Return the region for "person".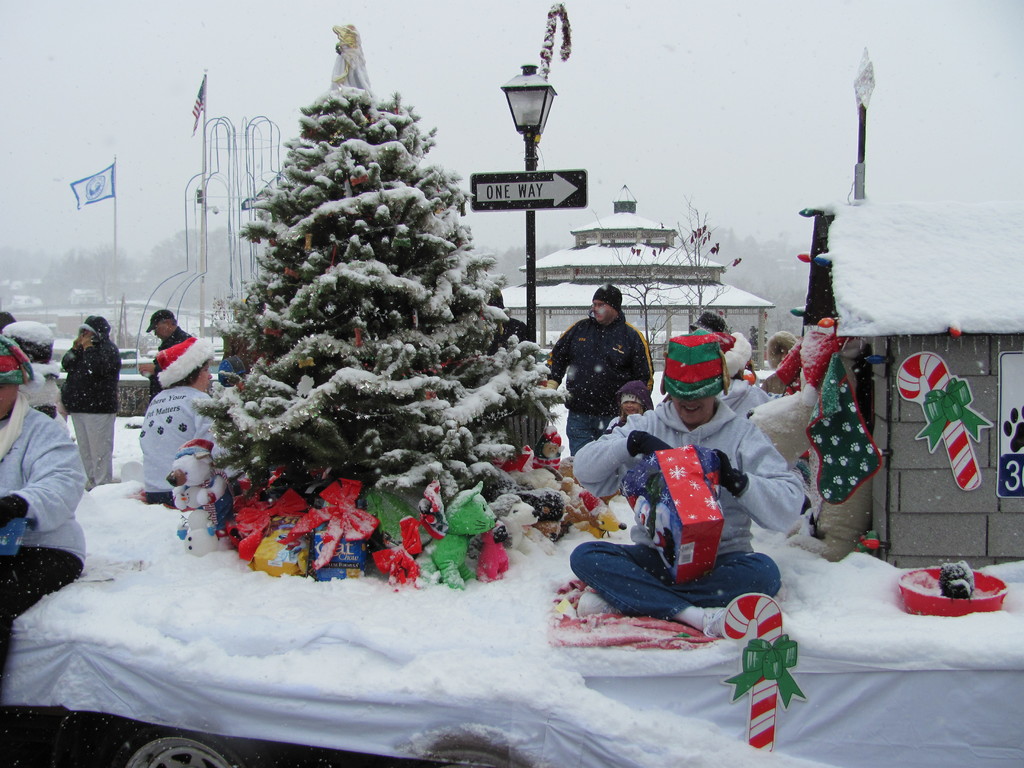
[x1=144, y1=310, x2=195, y2=409].
